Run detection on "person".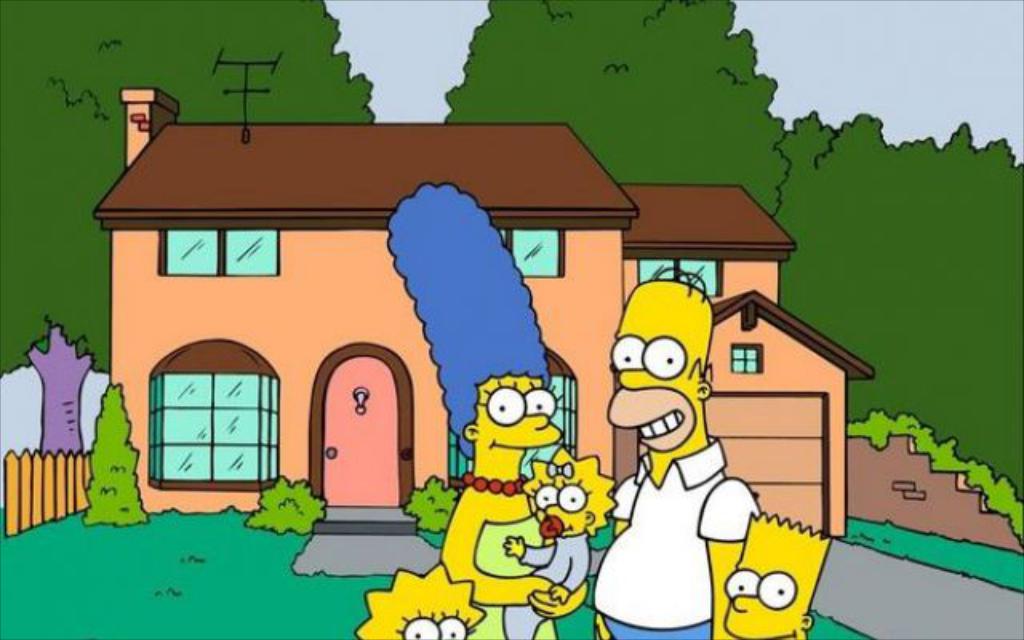
Result: pyautogui.locateOnScreen(592, 272, 763, 638).
